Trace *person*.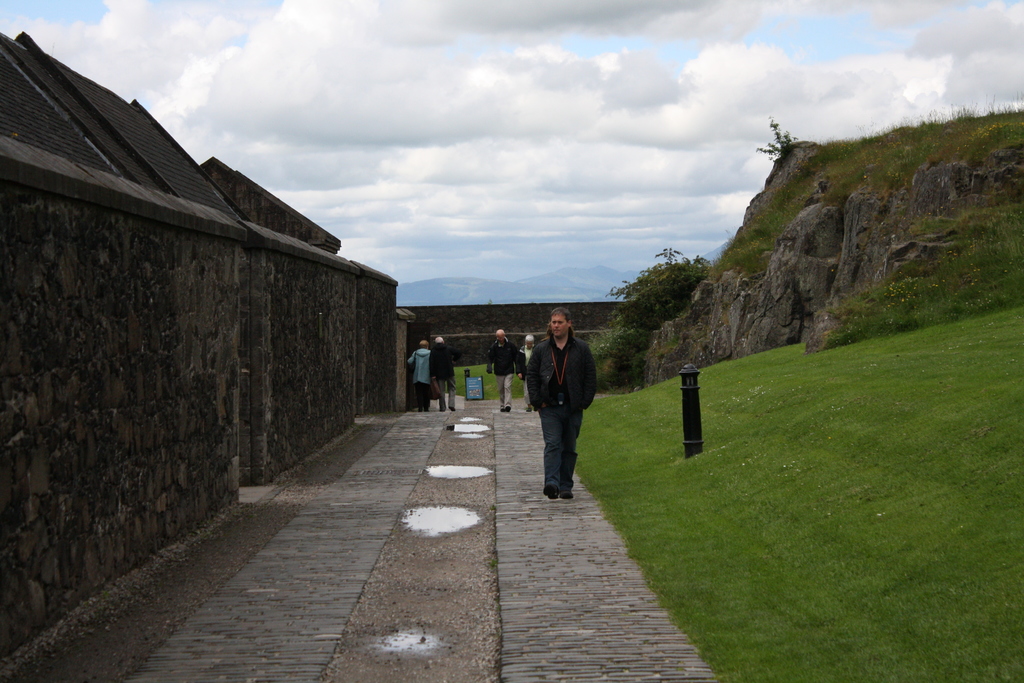
Traced to [x1=481, y1=328, x2=522, y2=412].
